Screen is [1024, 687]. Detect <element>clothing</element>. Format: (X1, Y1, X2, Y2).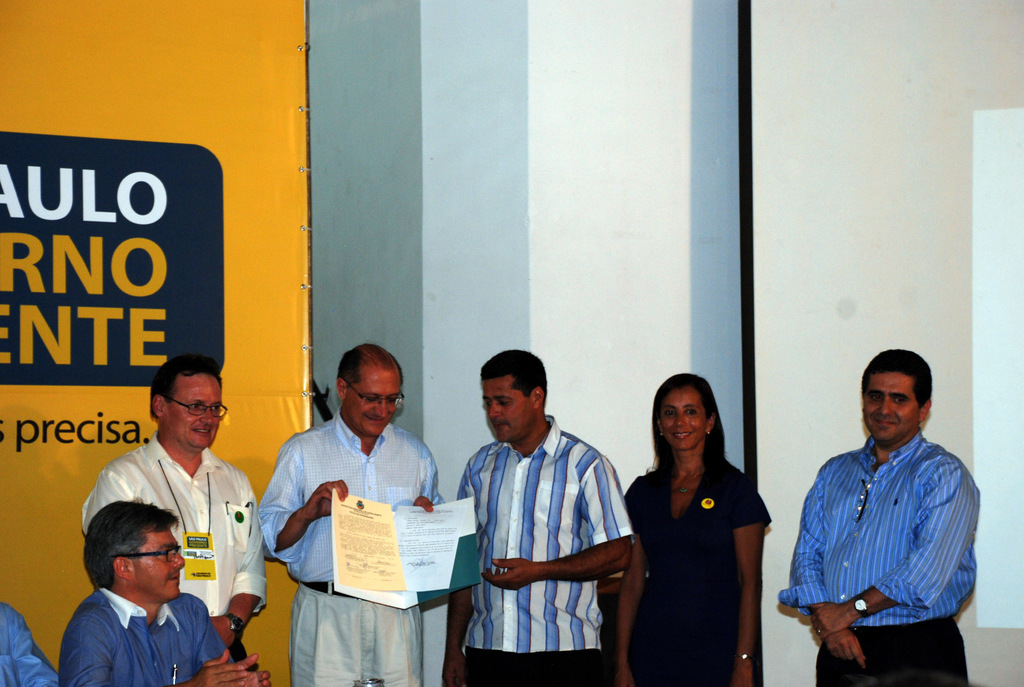
(454, 434, 631, 683).
